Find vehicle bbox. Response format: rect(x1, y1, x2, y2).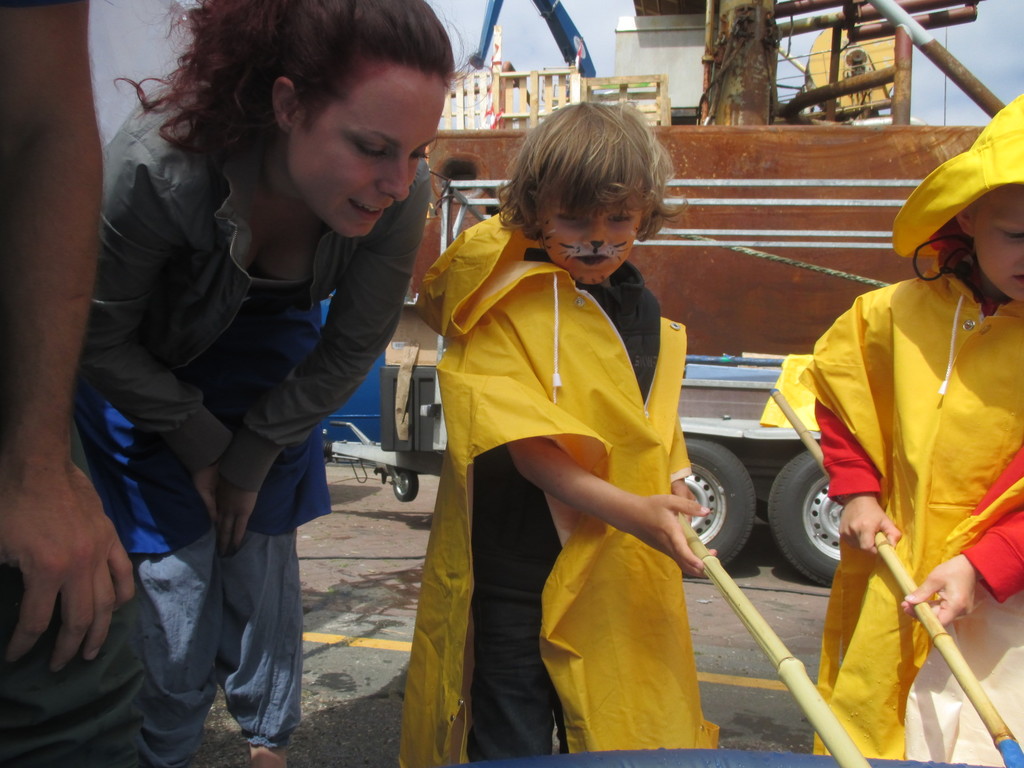
rect(384, 122, 1023, 578).
